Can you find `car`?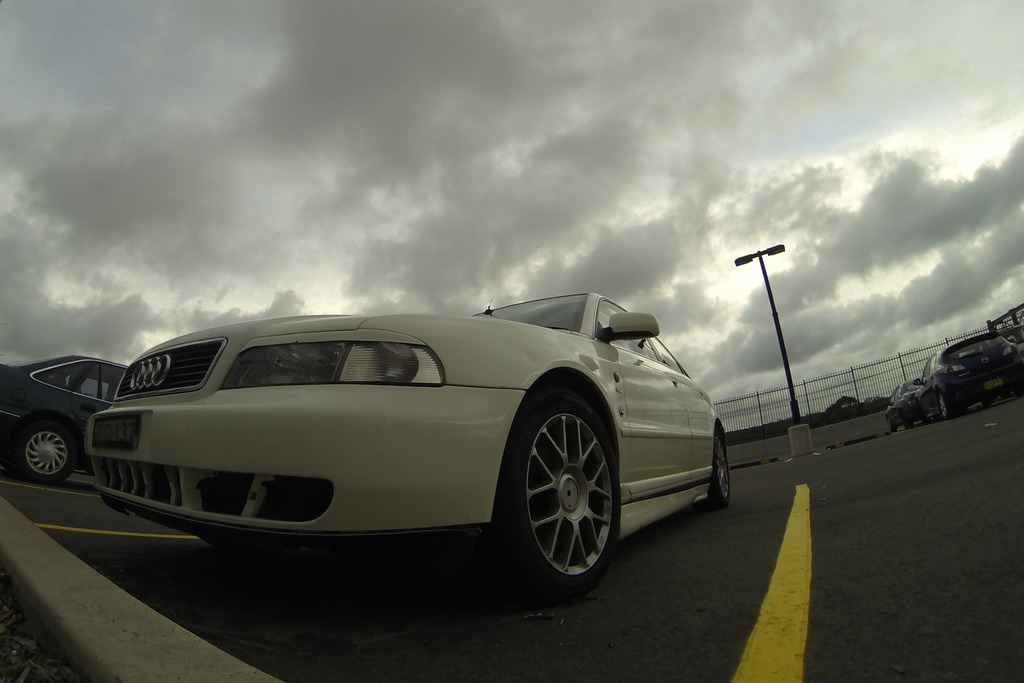
Yes, bounding box: bbox(86, 293, 730, 599).
